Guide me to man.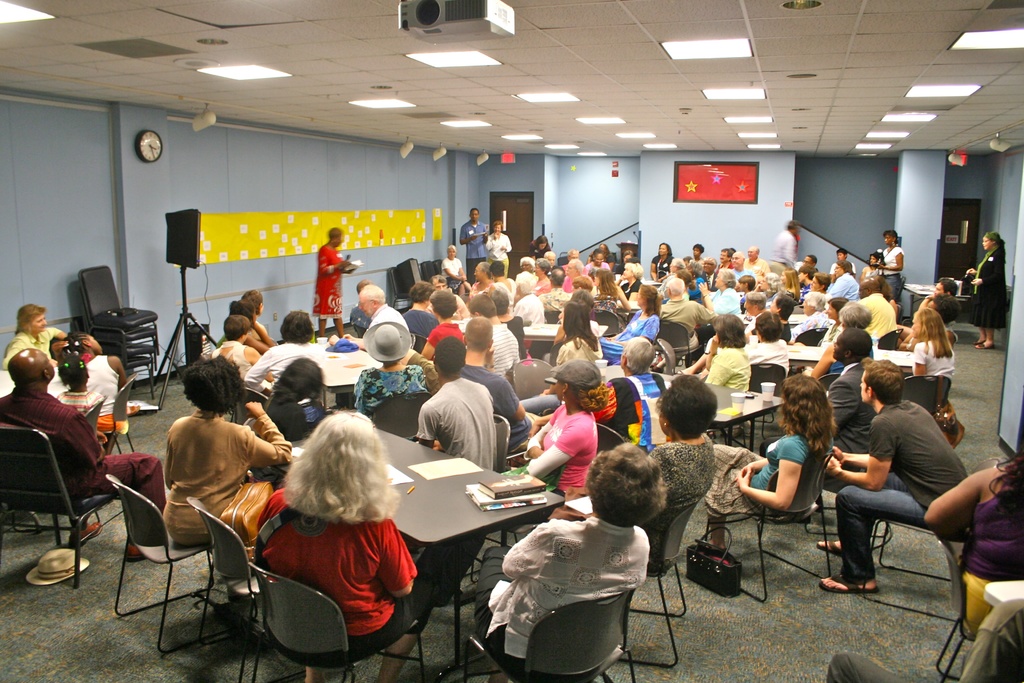
Guidance: 791, 290, 831, 340.
